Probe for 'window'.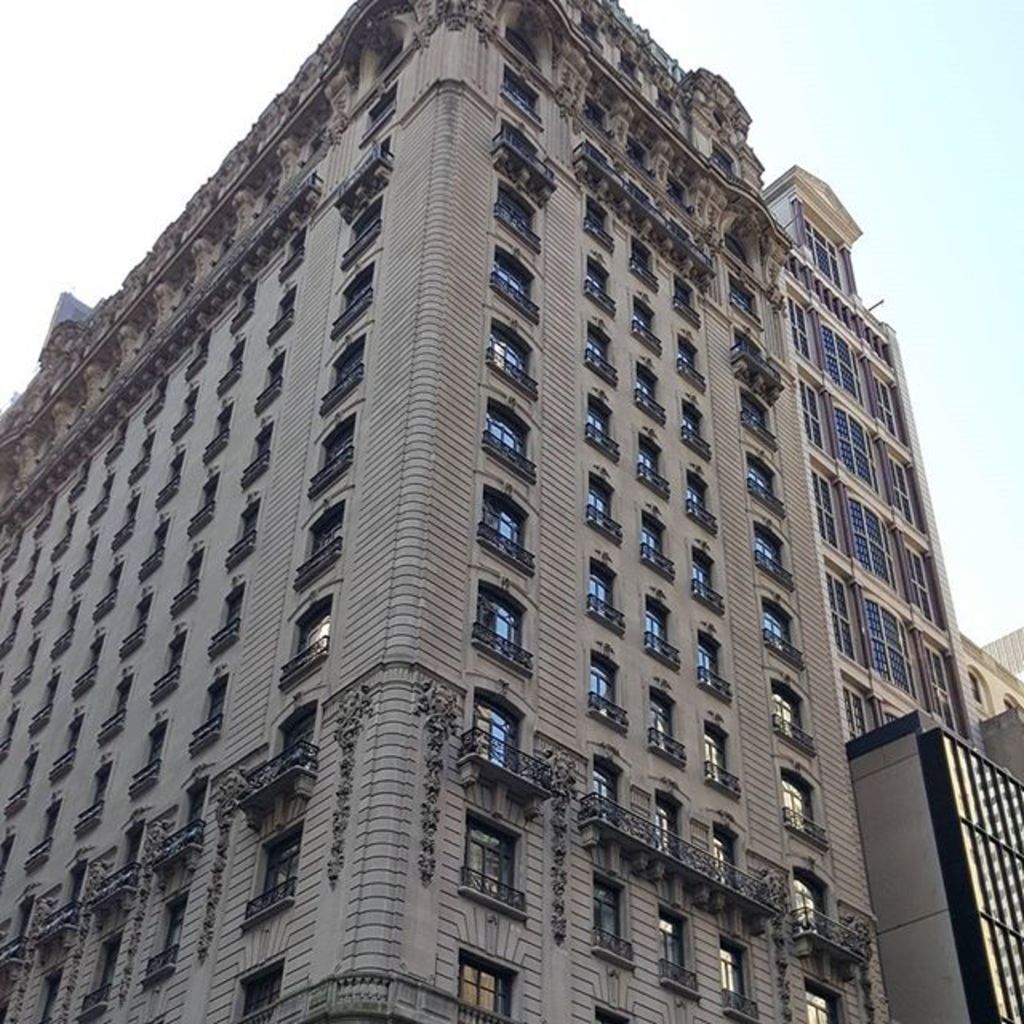
Probe result: <box>782,779,806,816</box>.
